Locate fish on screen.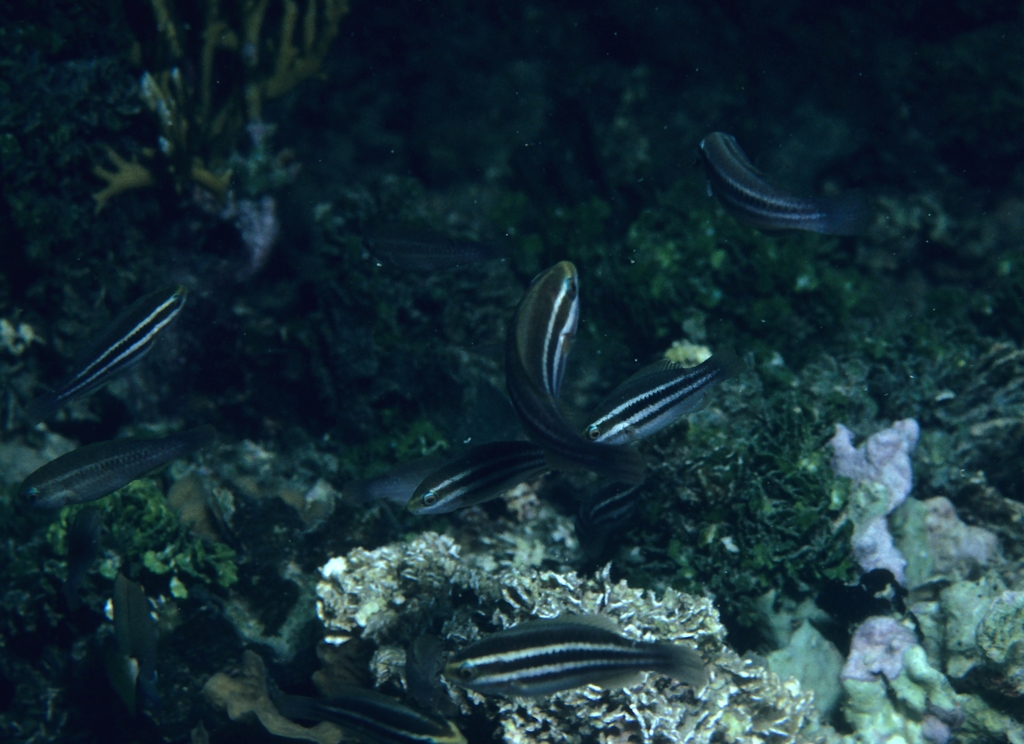
On screen at bbox=[365, 221, 484, 267].
